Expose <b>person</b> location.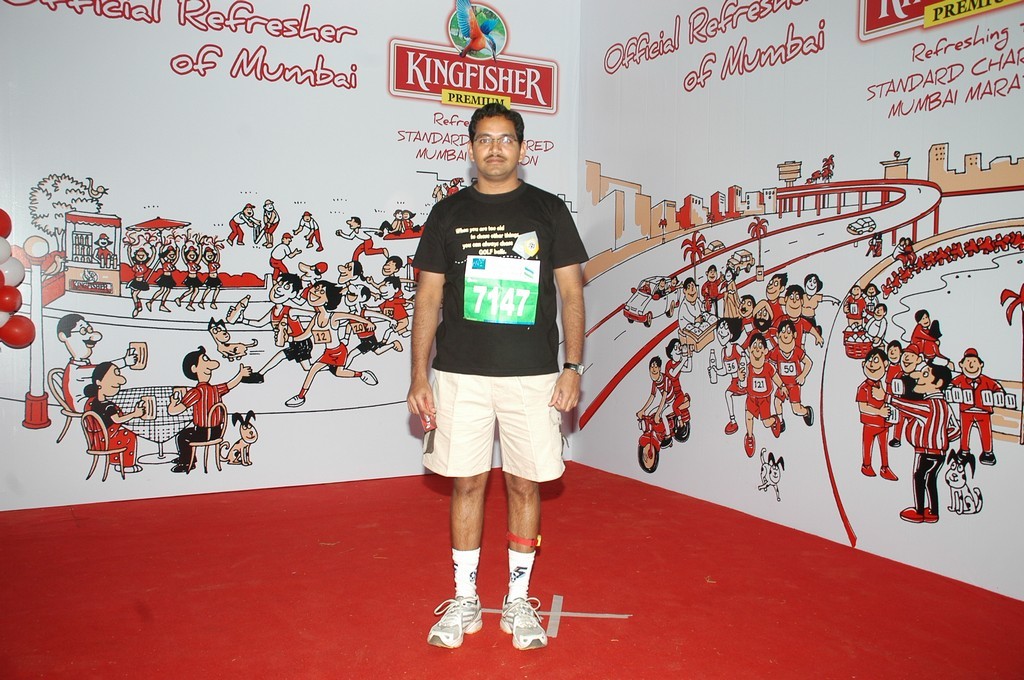
Exposed at (403,101,591,658).
